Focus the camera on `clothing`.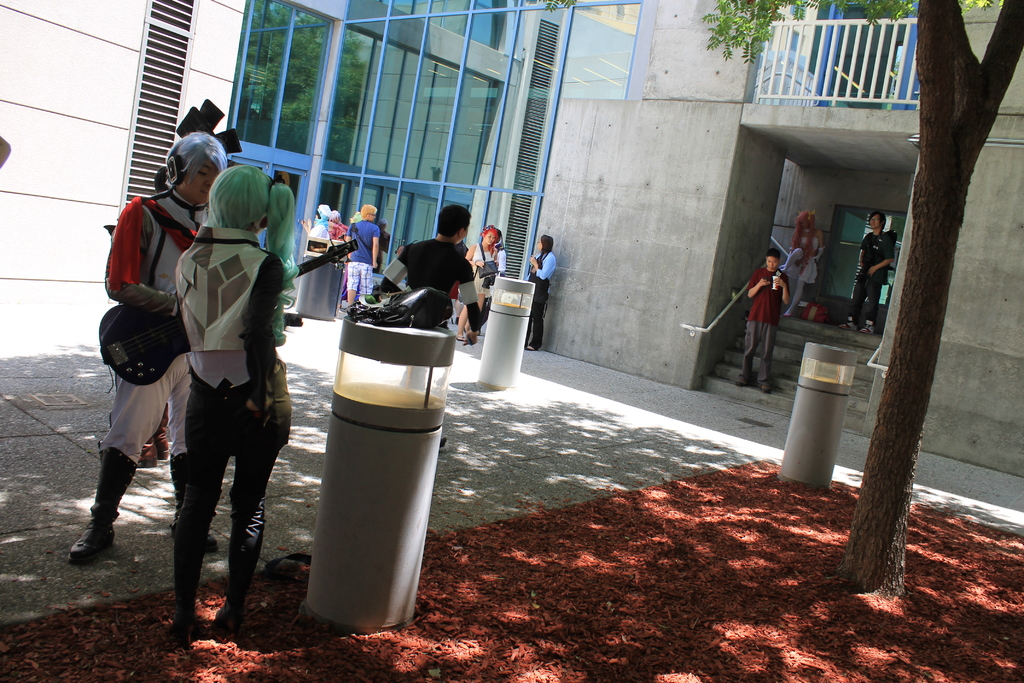
Focus region: 788 229 819 284.
